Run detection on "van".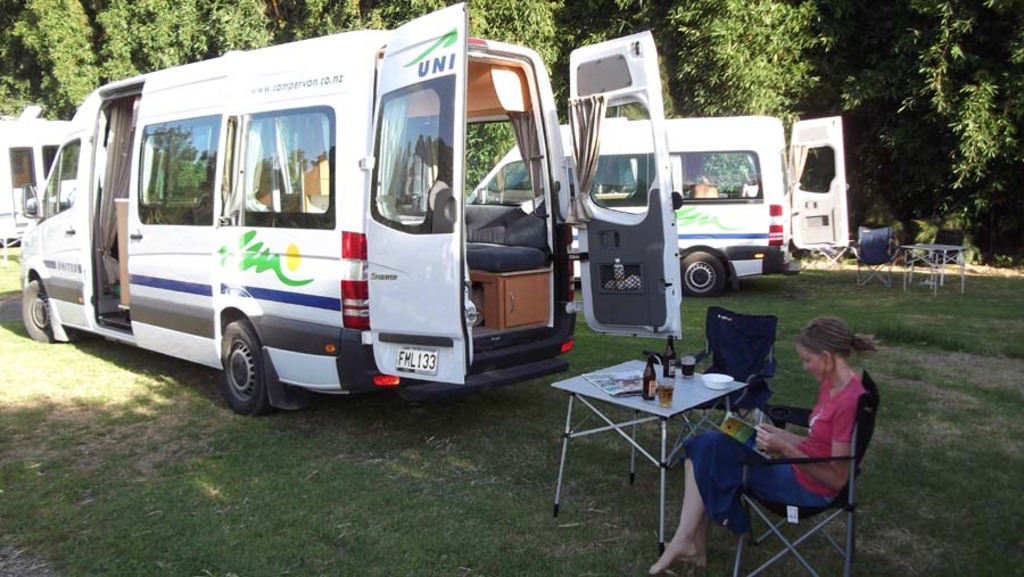
Result: bbox=[463, 115, 843, 299].
